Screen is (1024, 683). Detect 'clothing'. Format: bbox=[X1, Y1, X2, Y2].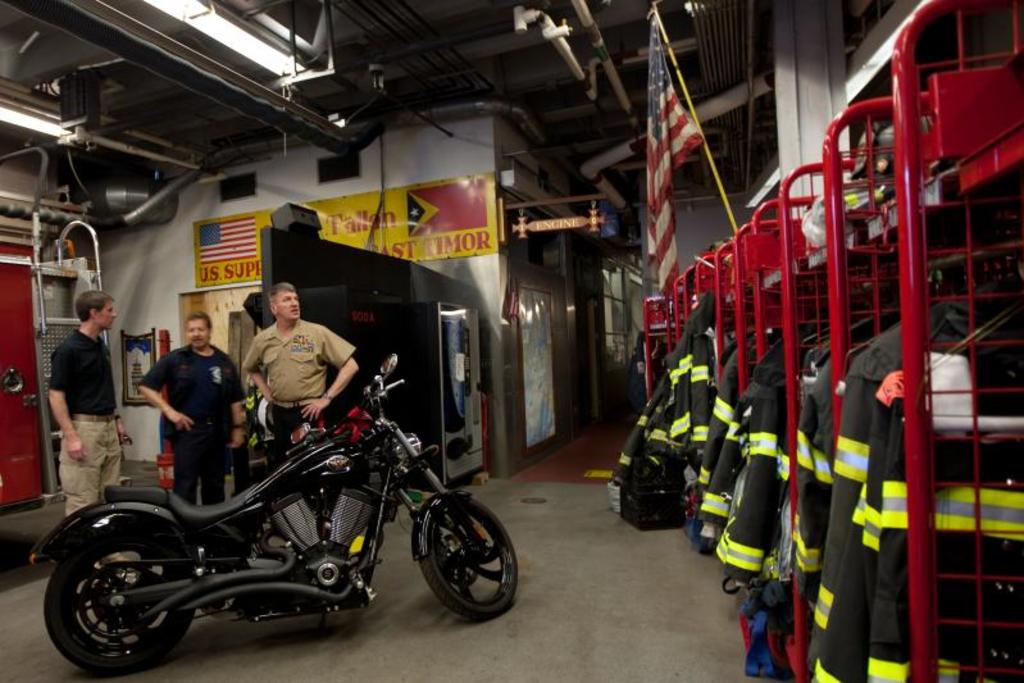
bbox=[141, 342, 238, 495].
